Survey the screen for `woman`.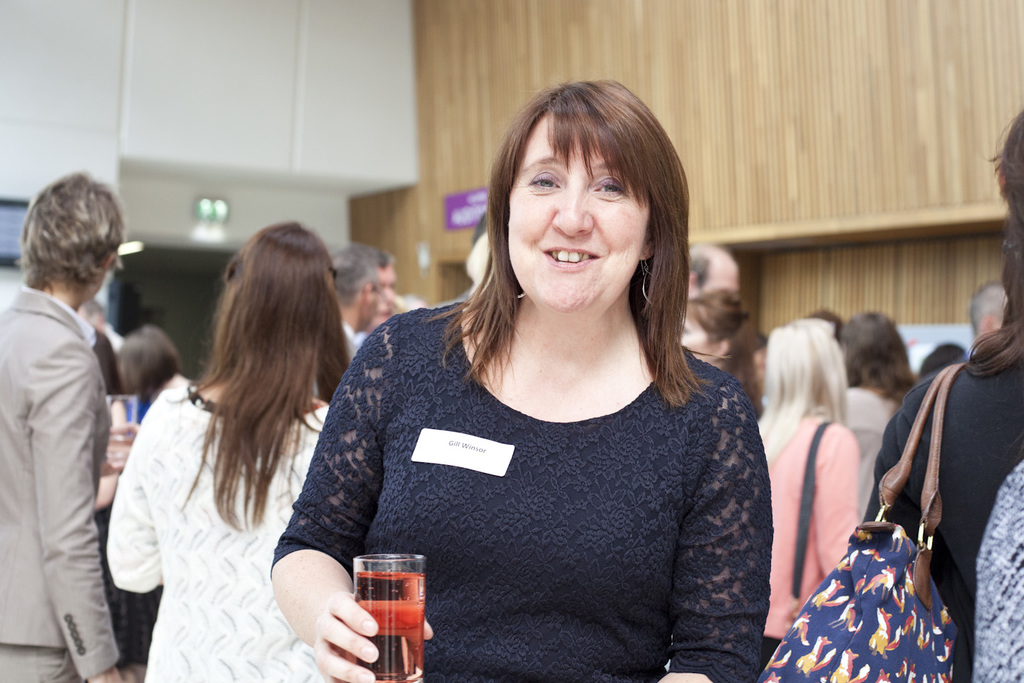
Survey found: (left=744, top=318, right=859, bottom=668).
